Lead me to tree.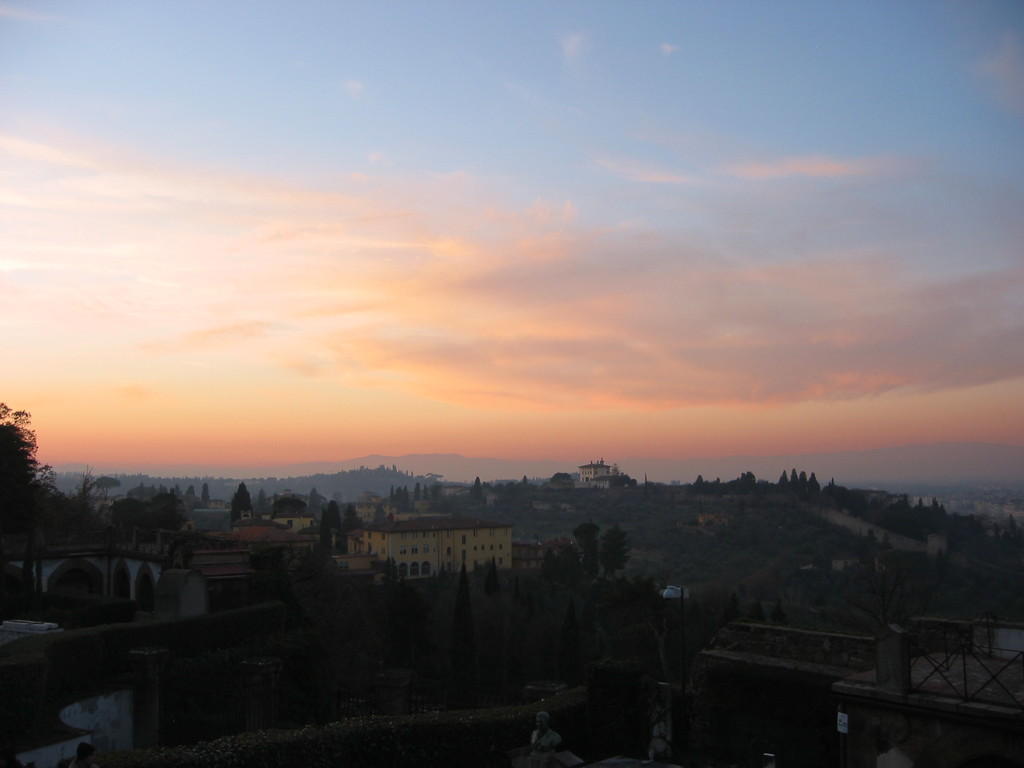
Lead to bbox=(486, 561, 500, 595).
